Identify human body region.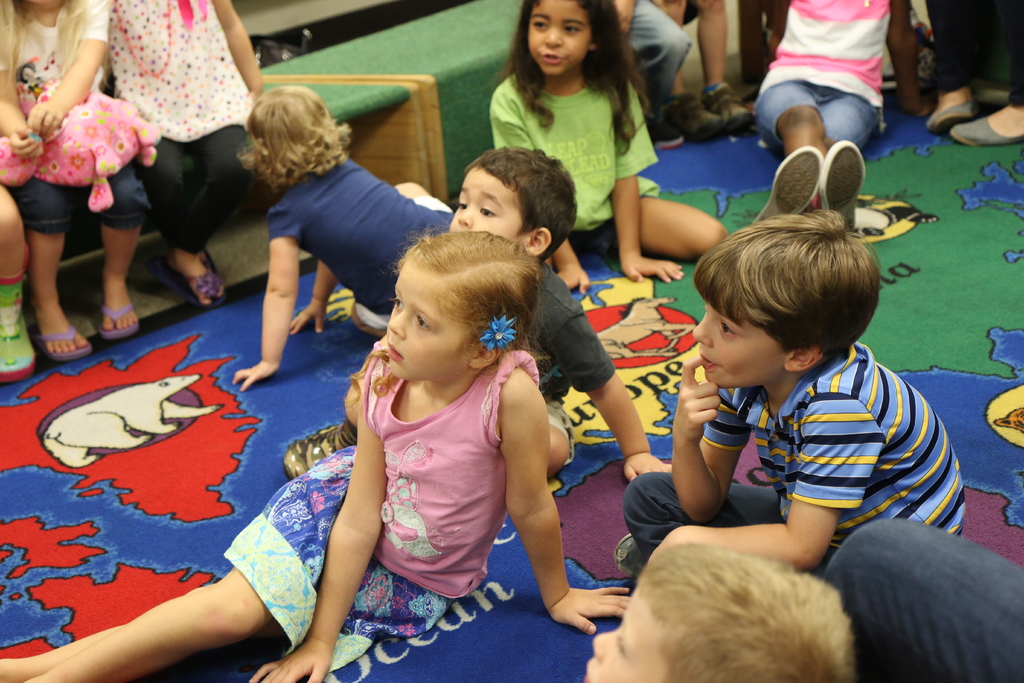
Region: BBox(0, 331, 637, 682).
